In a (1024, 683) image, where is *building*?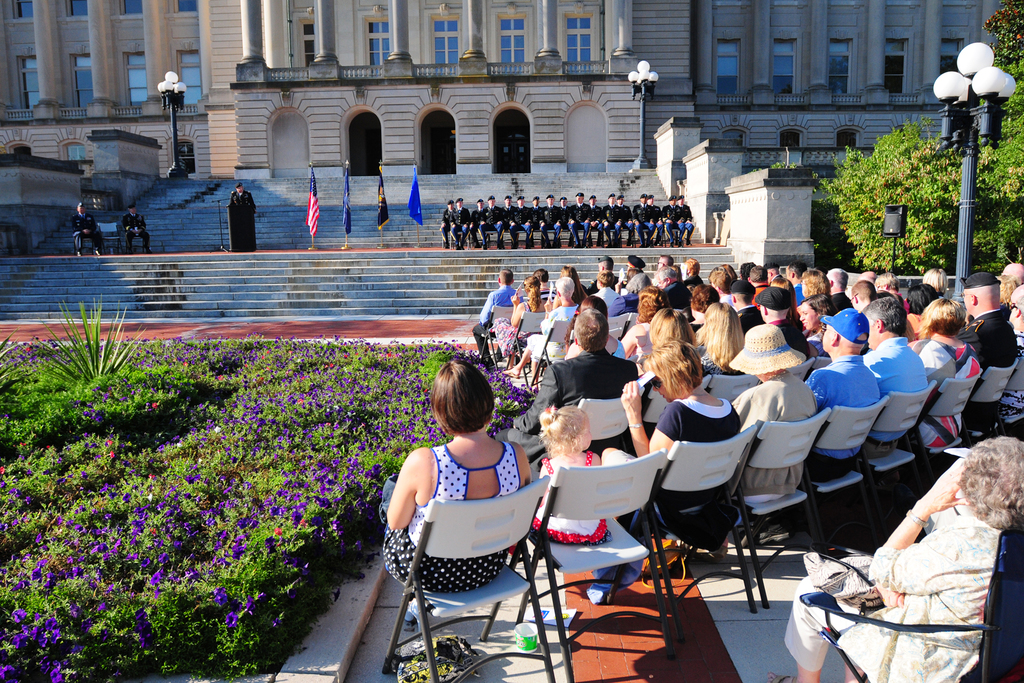
region(0, 0, 1000, 173).
